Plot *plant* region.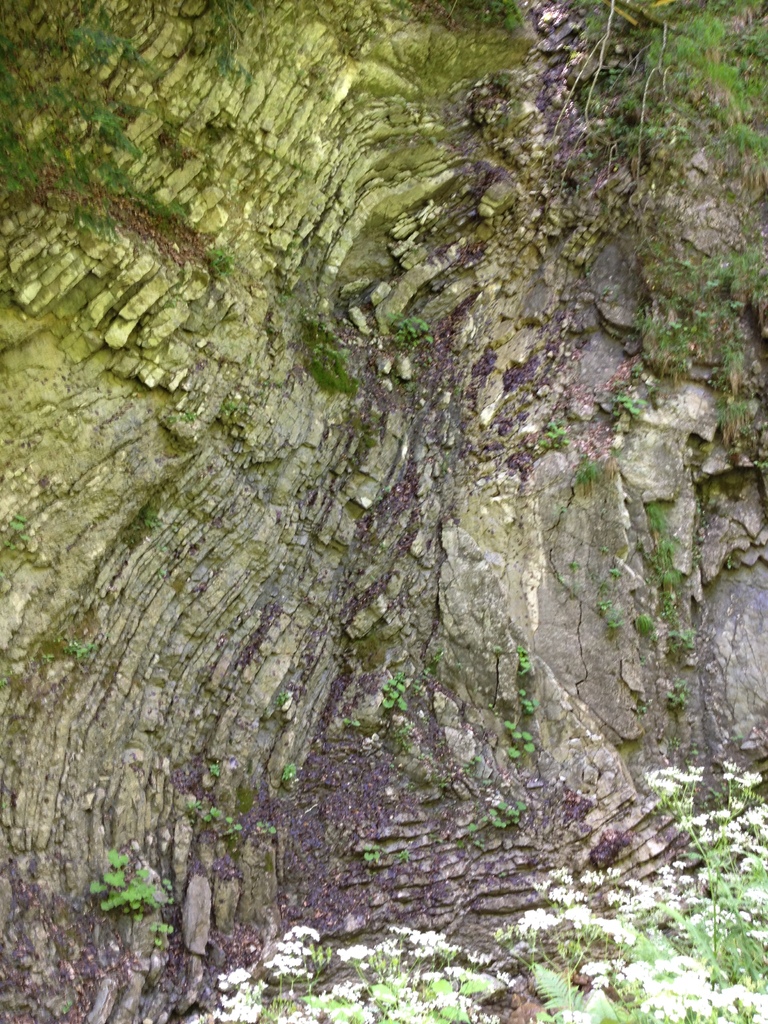
Plotted at locate(597, 577, 609, 593).
